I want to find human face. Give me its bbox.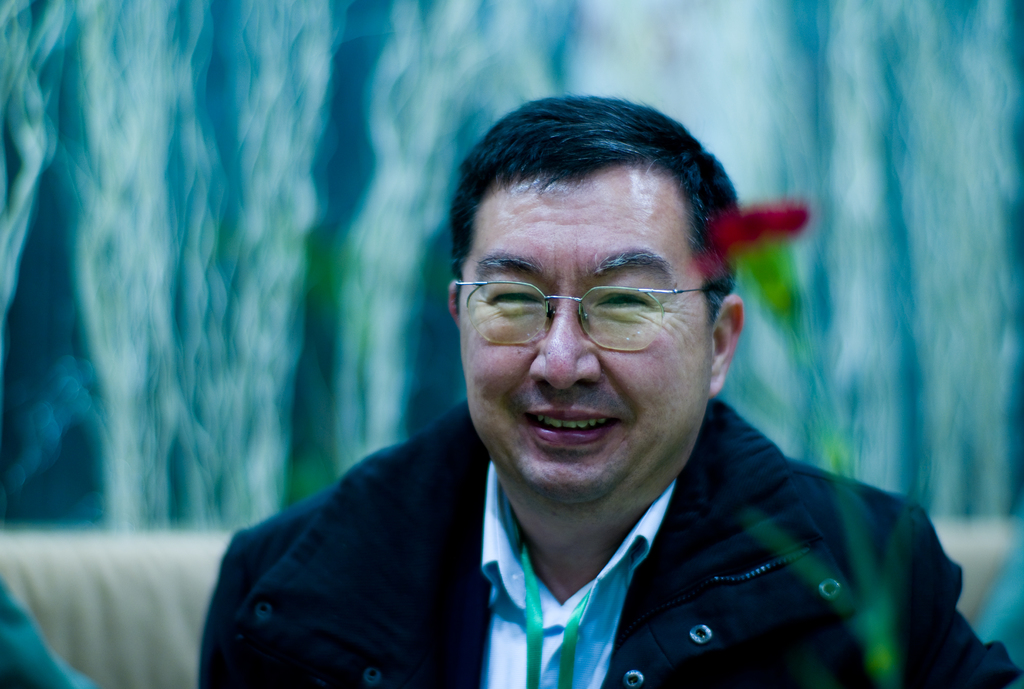
pyautogui.locateOnScreen(459, 168, 714, 494).
